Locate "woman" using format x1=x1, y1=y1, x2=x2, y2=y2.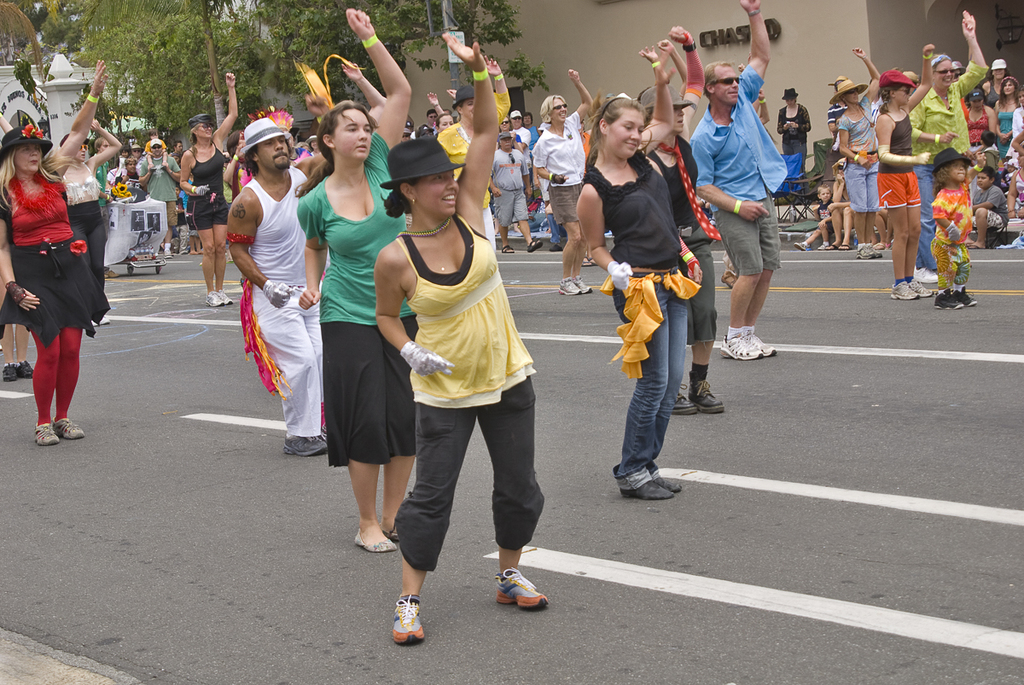
x1=529, y1=67, x2=590, y2=294.
